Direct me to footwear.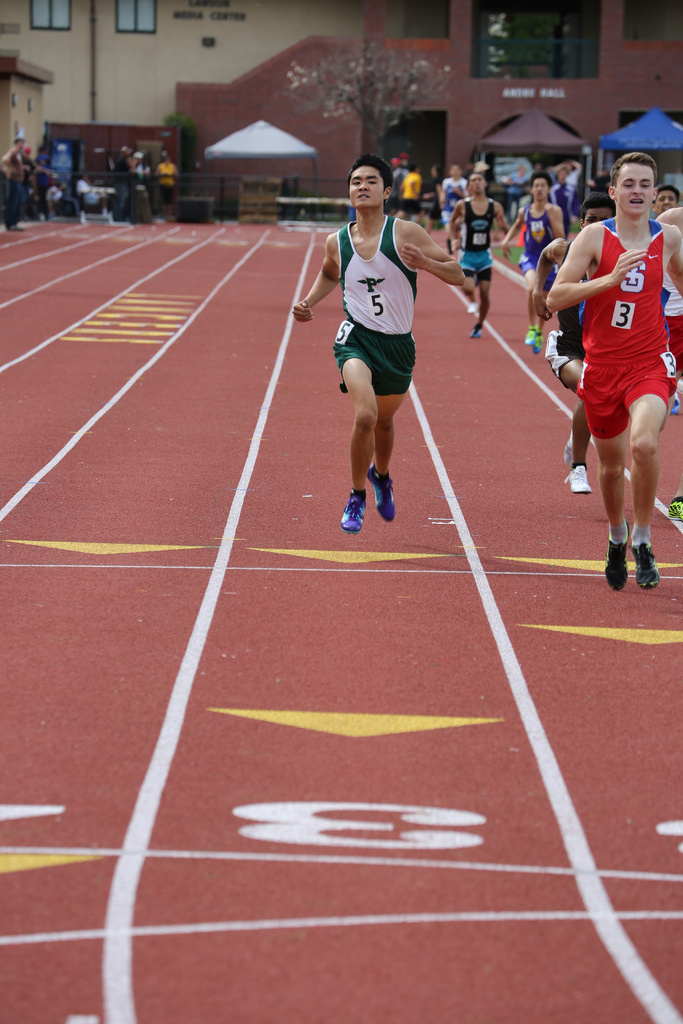
Direction: crop(666, 503, 682, 526).
